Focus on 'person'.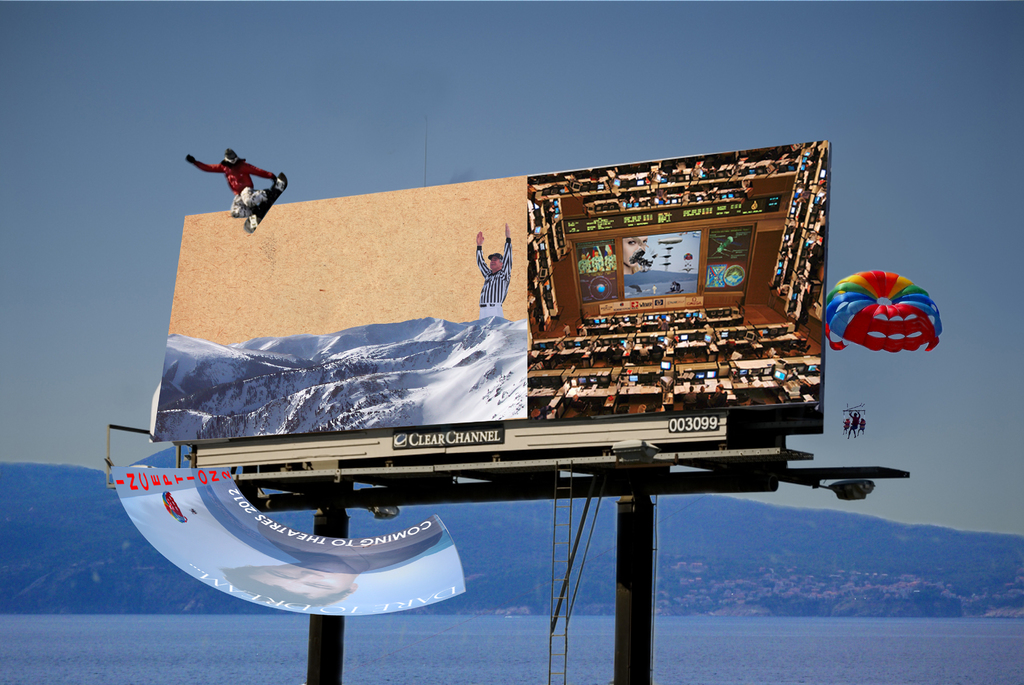
Focused at [845,412,859,440].
